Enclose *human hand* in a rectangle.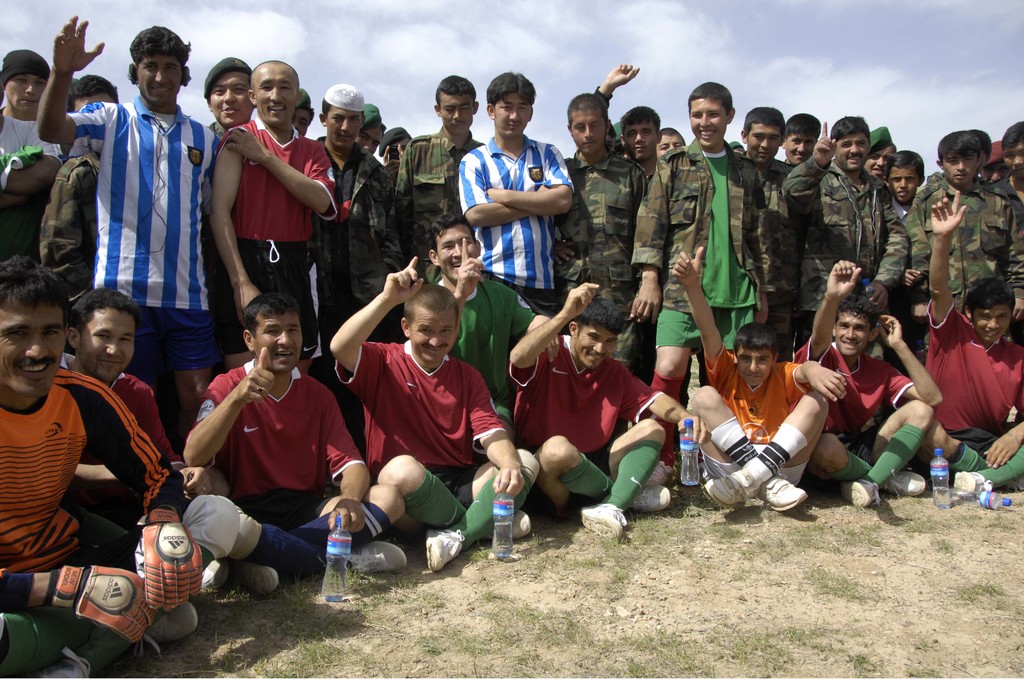
locate(551, 236, 576, 265).
